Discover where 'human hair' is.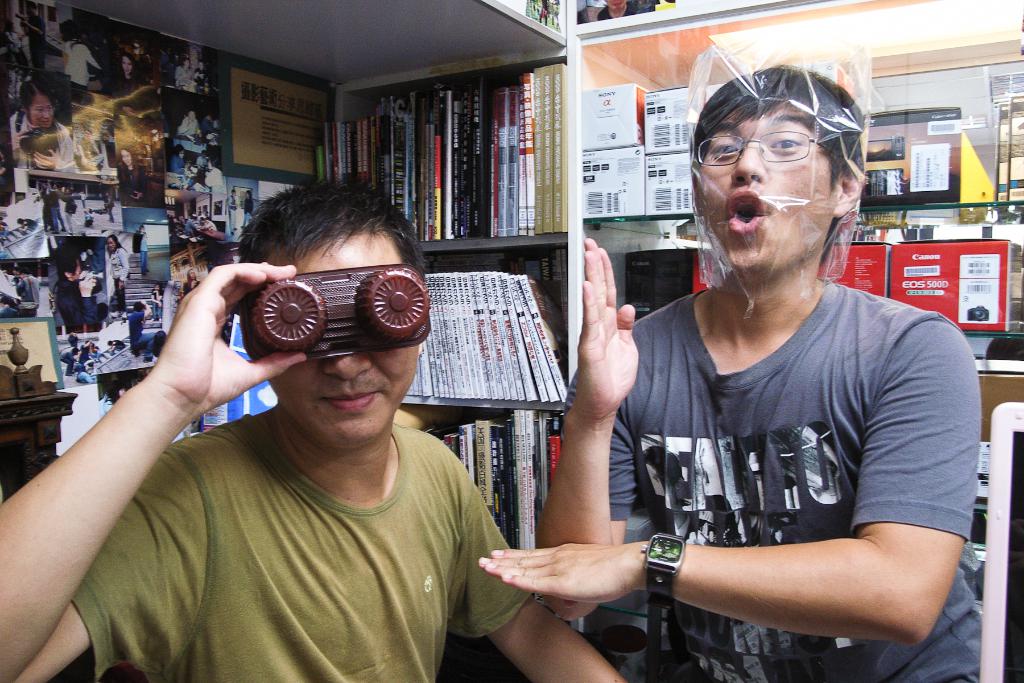
Discovered at left=71, top=347, right=79, bottom=356.
